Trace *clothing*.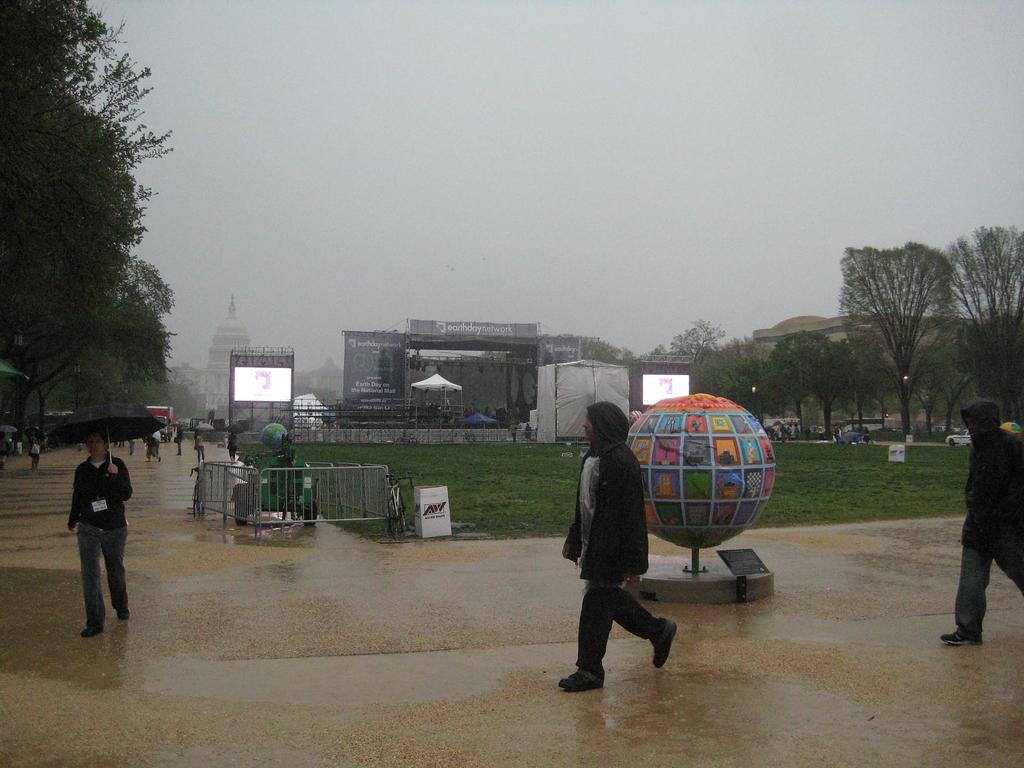
Traced to box=[49, 433, 129, 621].
